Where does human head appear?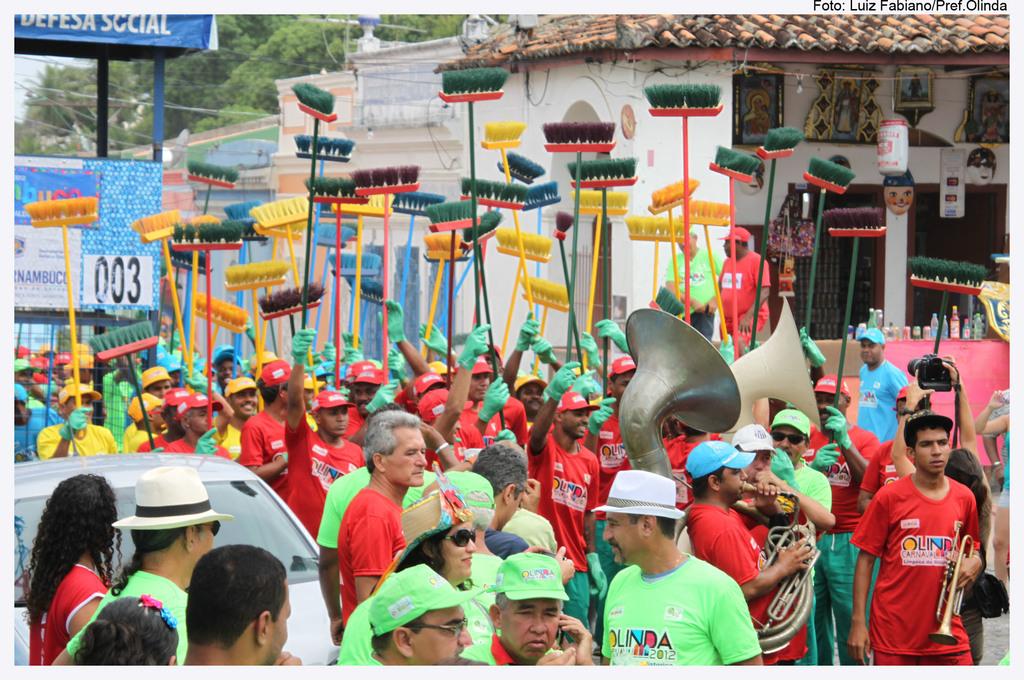
Appears at region(170, 563, 290, 654).
